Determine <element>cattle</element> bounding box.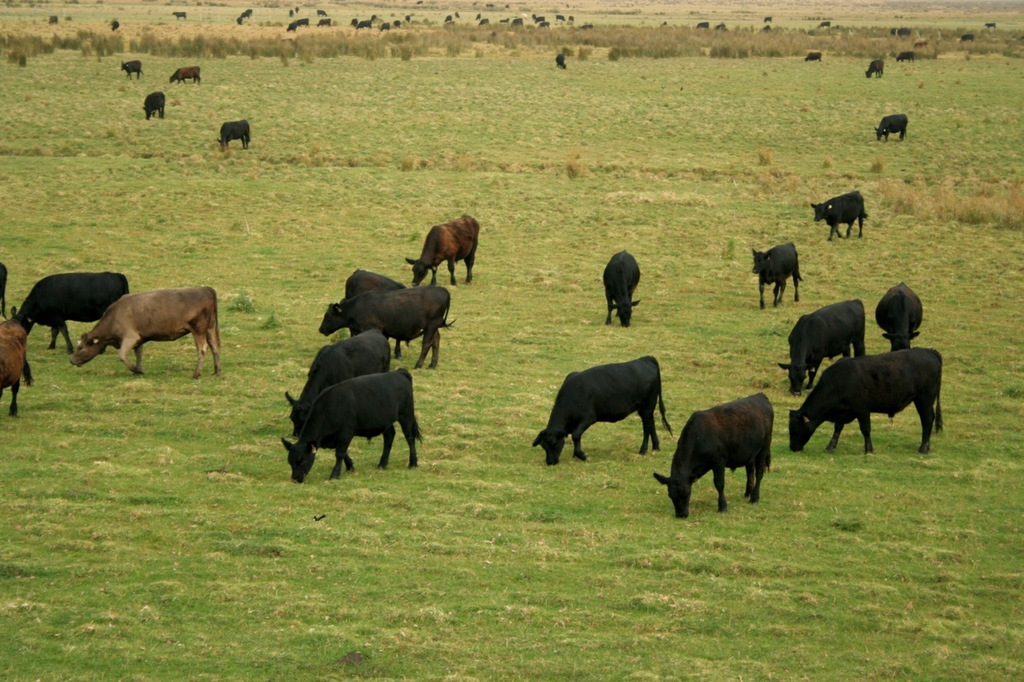
Determined: detection(218, 120, 251, 151).
